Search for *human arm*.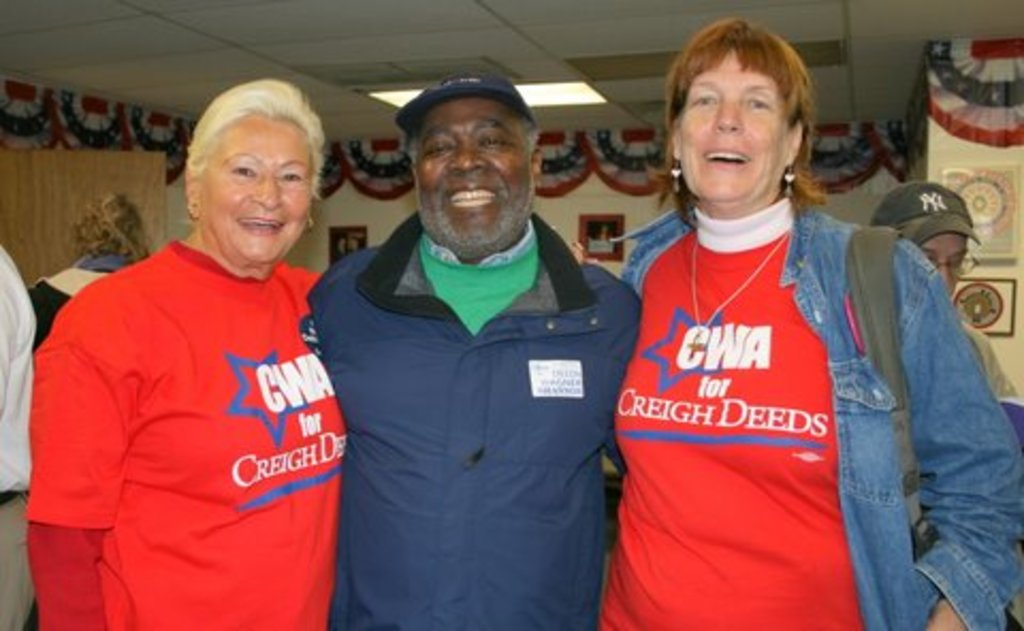
Found at rect(26, 292, 126, 629).
